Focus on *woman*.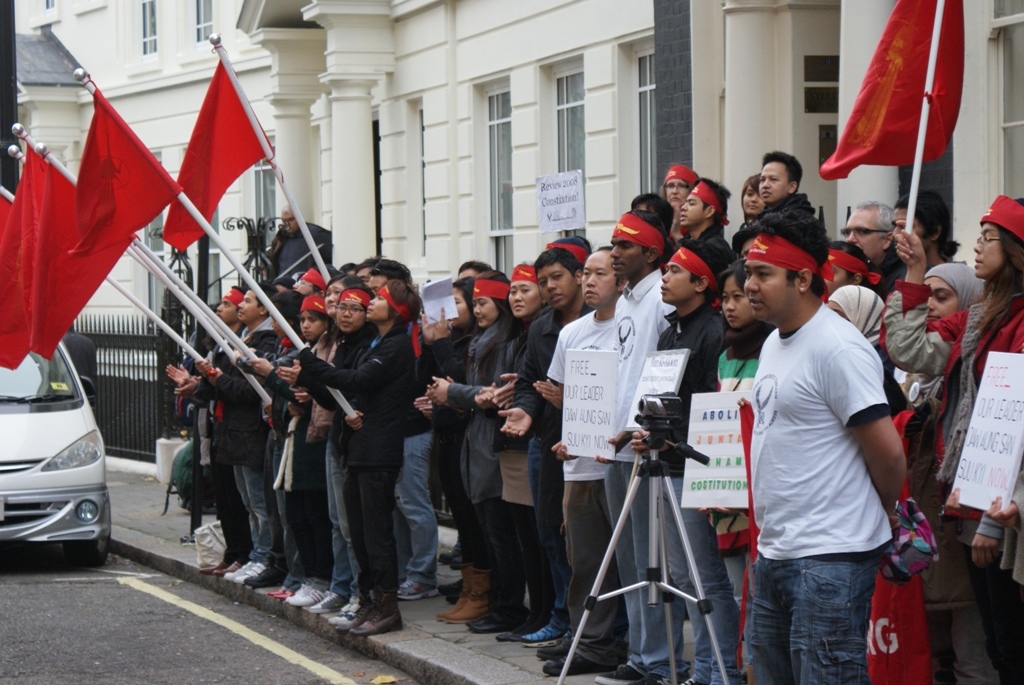
Focused at {"left": 730, "top": 174, "right": 766, "bottom": 253}.
